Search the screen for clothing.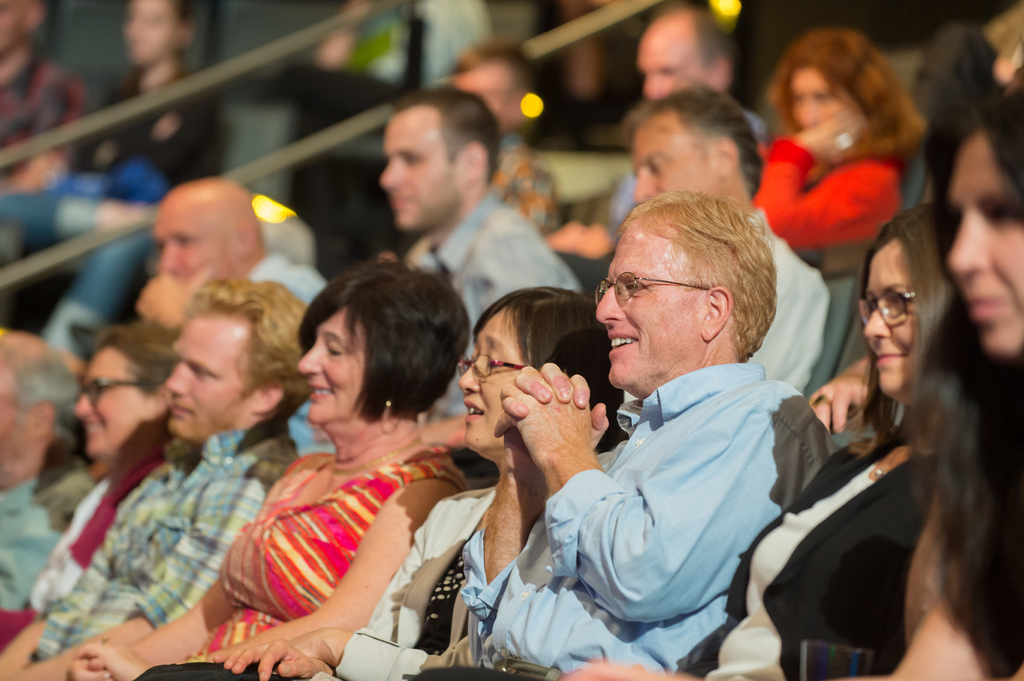
Found at select_region(503, 140, 582, 251).
